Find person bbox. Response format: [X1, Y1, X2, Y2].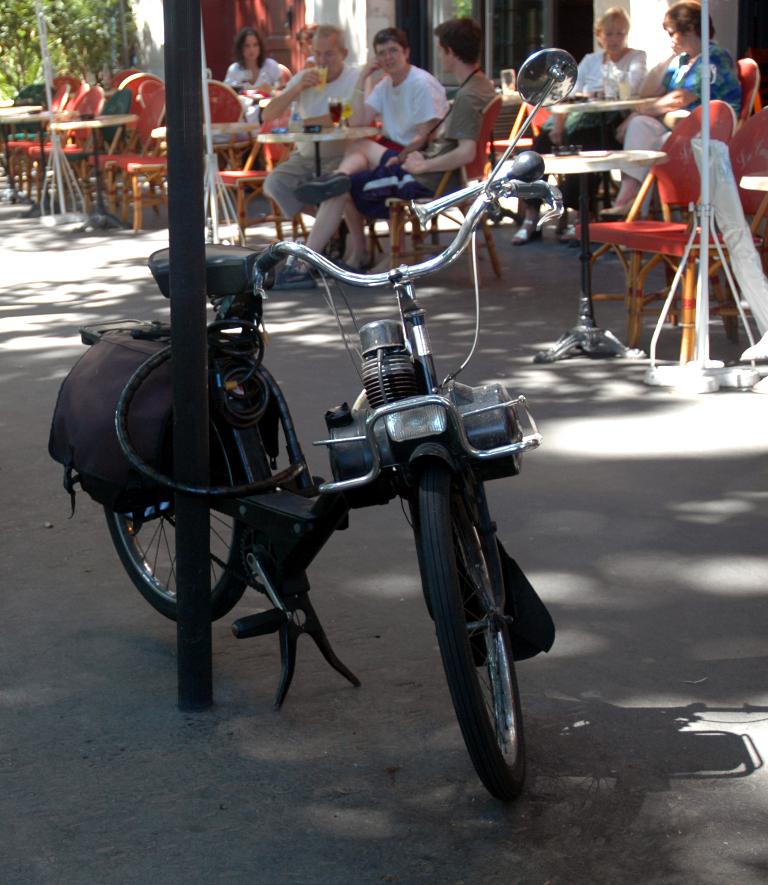
[224, 33, 300, 160].
